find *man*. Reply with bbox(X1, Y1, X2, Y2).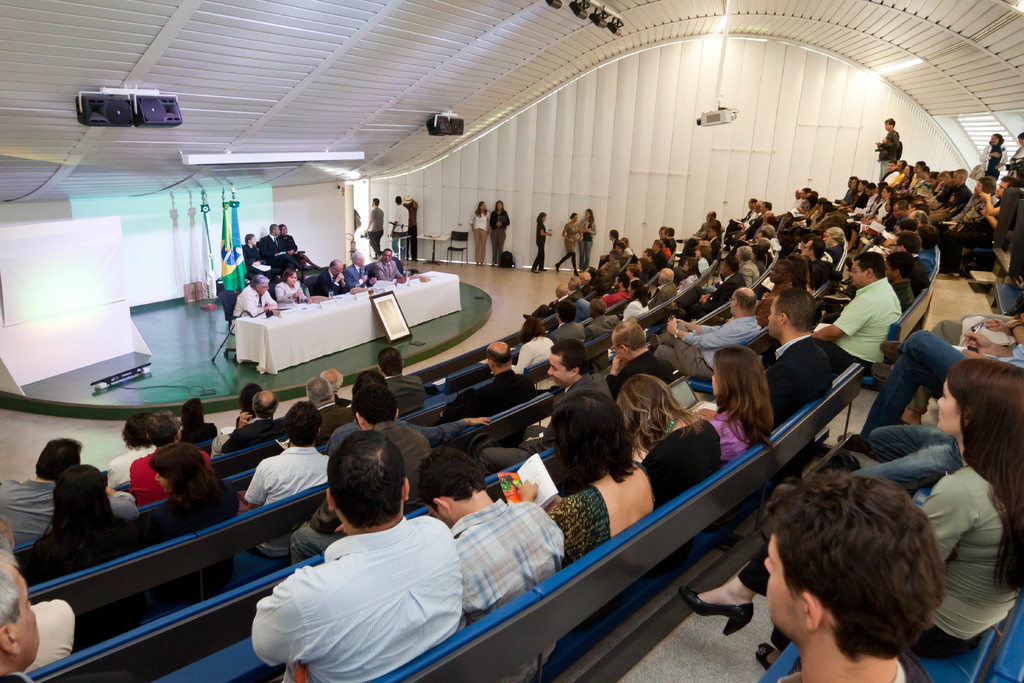
bbox(264, 379, 438, 559).
